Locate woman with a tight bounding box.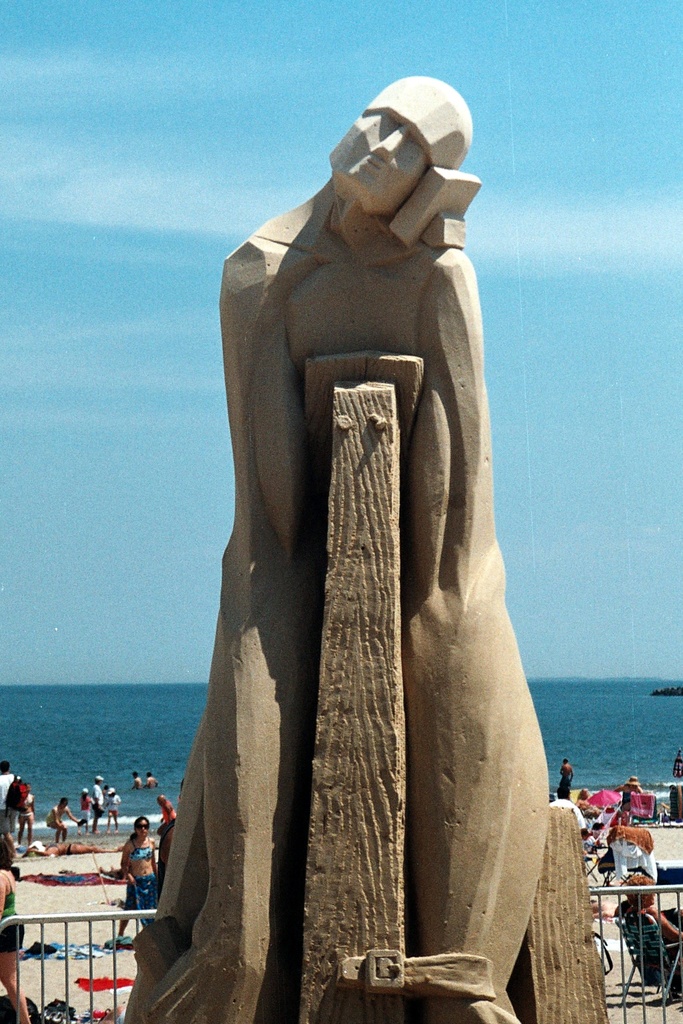
15,783,36,850.
